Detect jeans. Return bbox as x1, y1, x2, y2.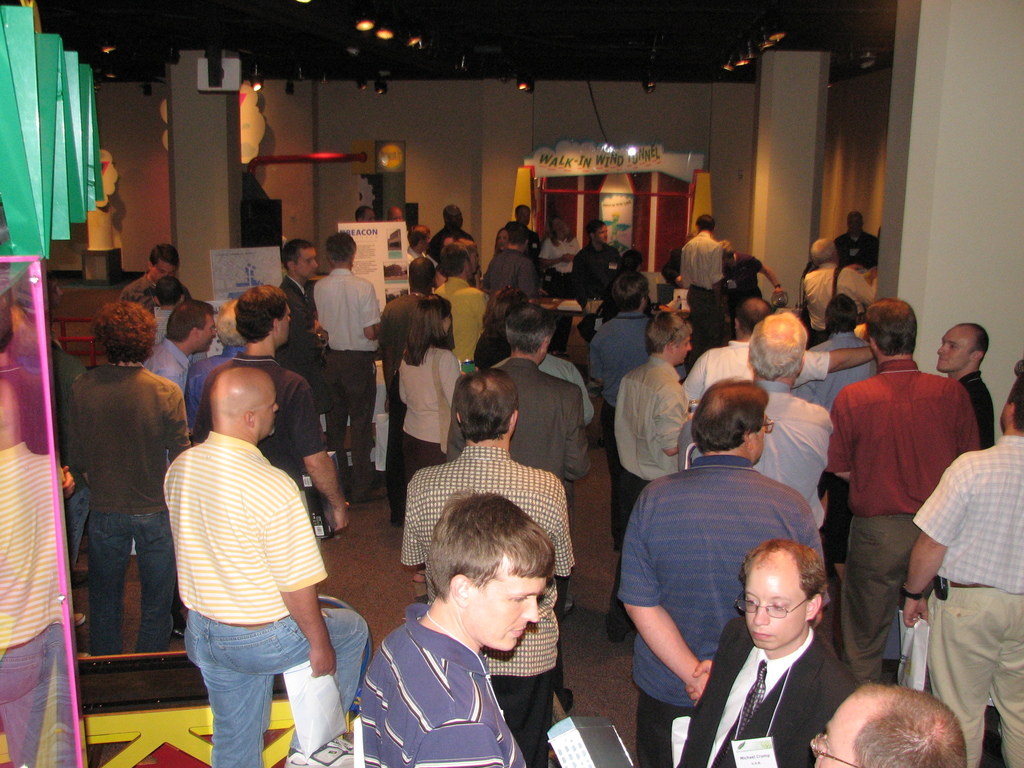
168, 626, 333, 767.
